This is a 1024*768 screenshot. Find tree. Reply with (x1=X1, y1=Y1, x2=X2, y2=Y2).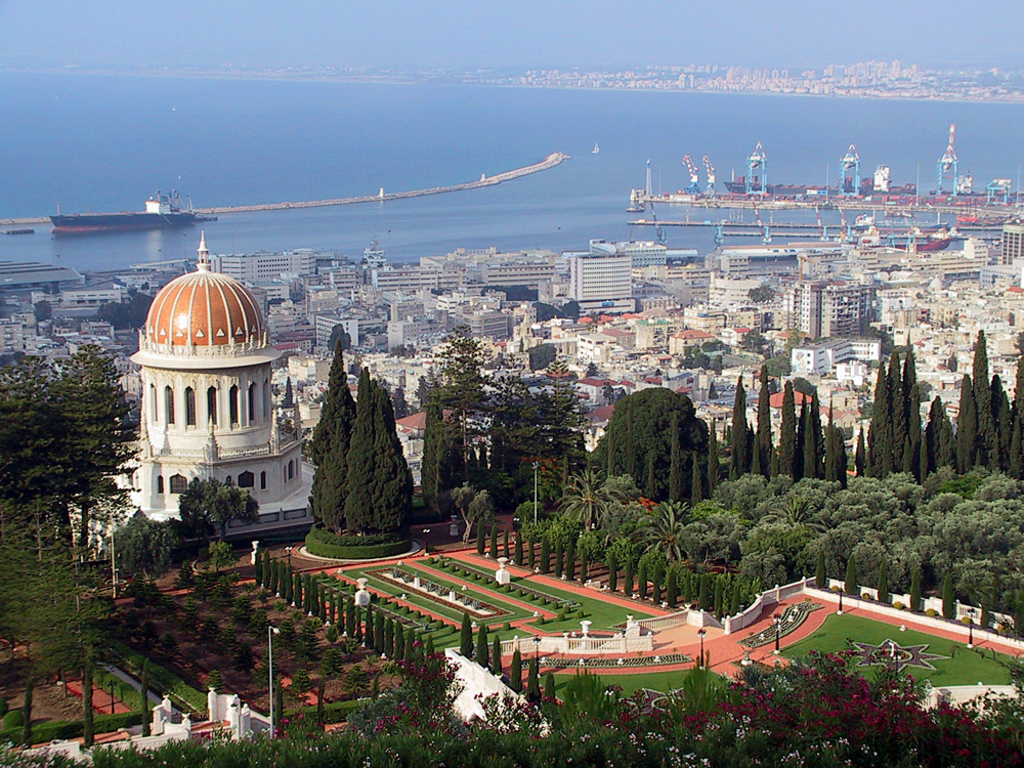
(x1=564, y1=540, x2=573, y2=582).
